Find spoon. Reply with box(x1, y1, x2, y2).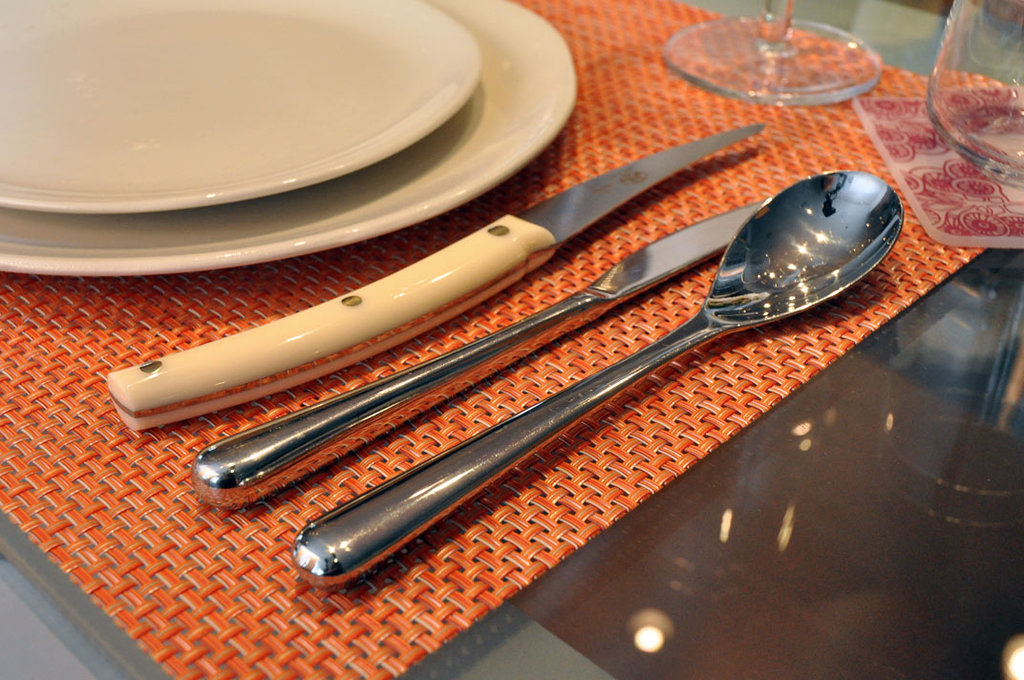
box(291, 167, 902, 586).
